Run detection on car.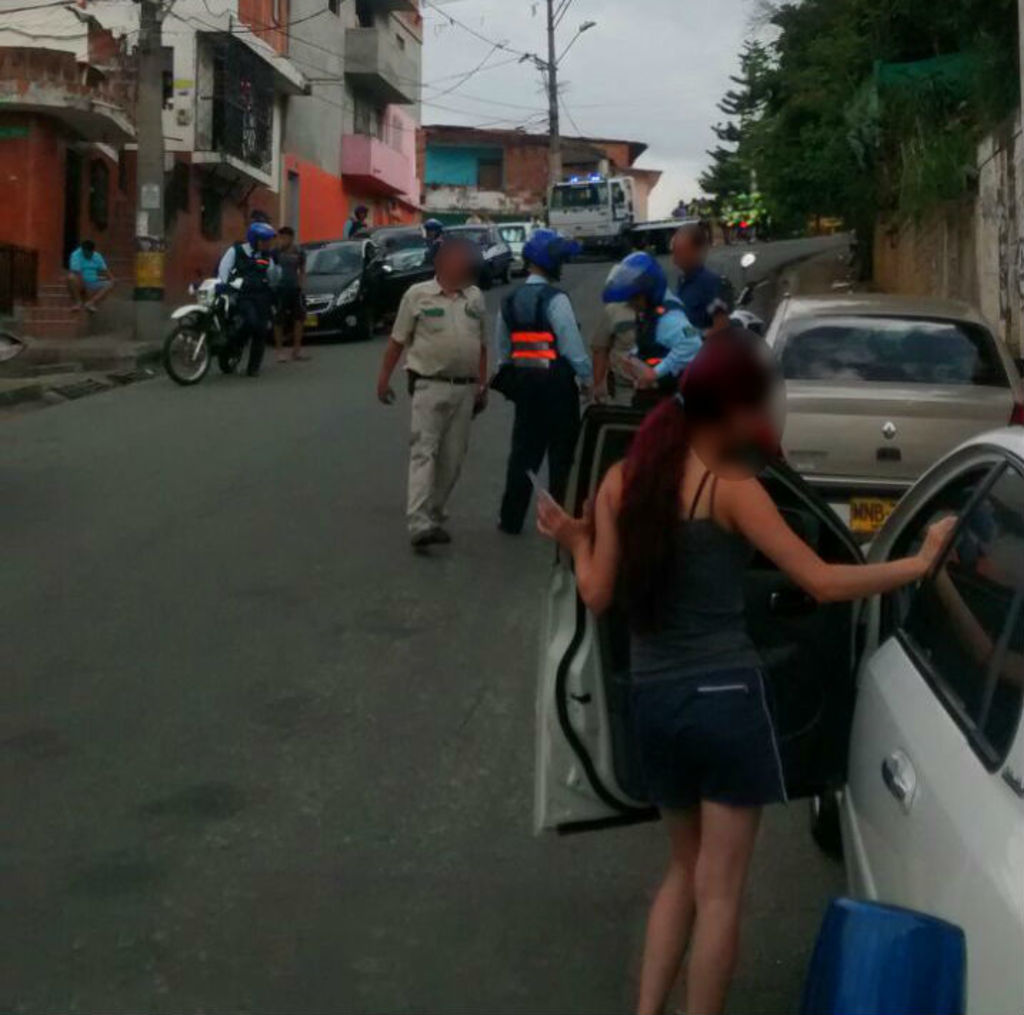
Result: [277, 228, 393, 334].
